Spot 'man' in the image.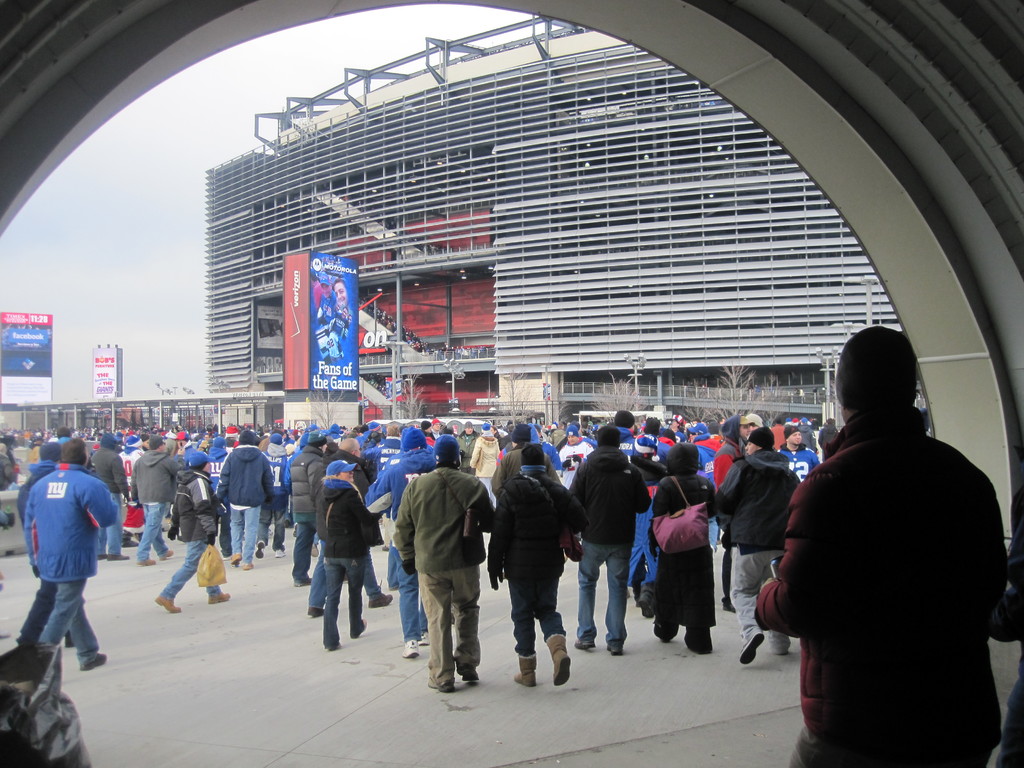
'man' found at 154,452,234,614.
